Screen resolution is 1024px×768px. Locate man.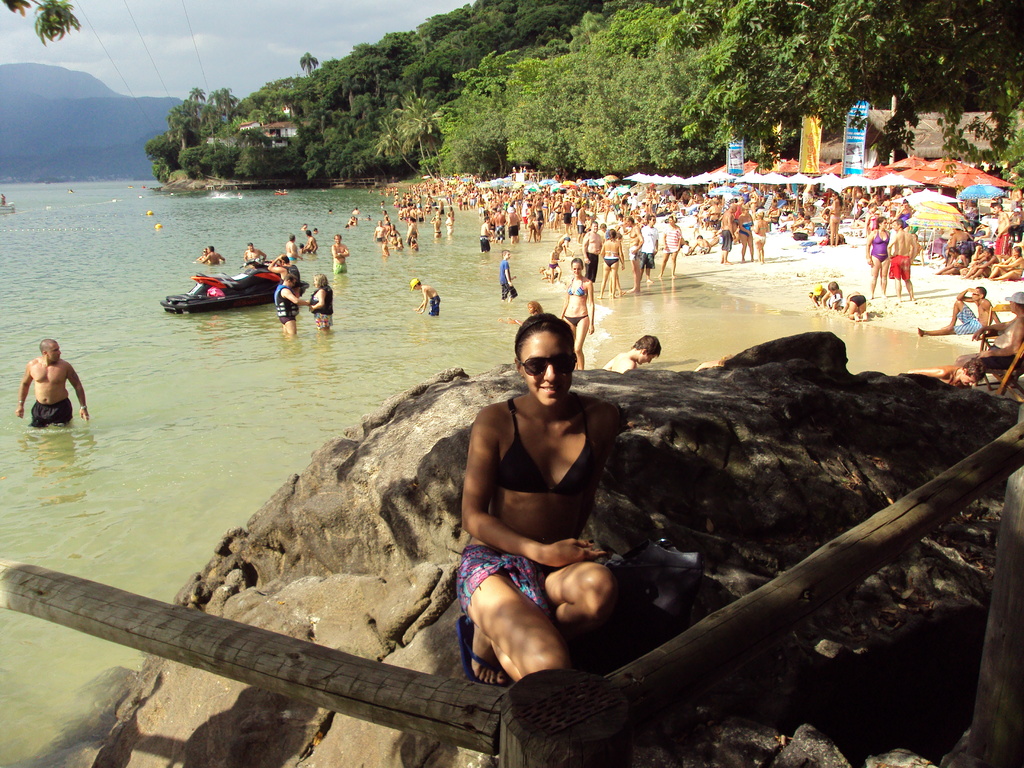
[x1=910, y1=236, x2=922, y2=262].
